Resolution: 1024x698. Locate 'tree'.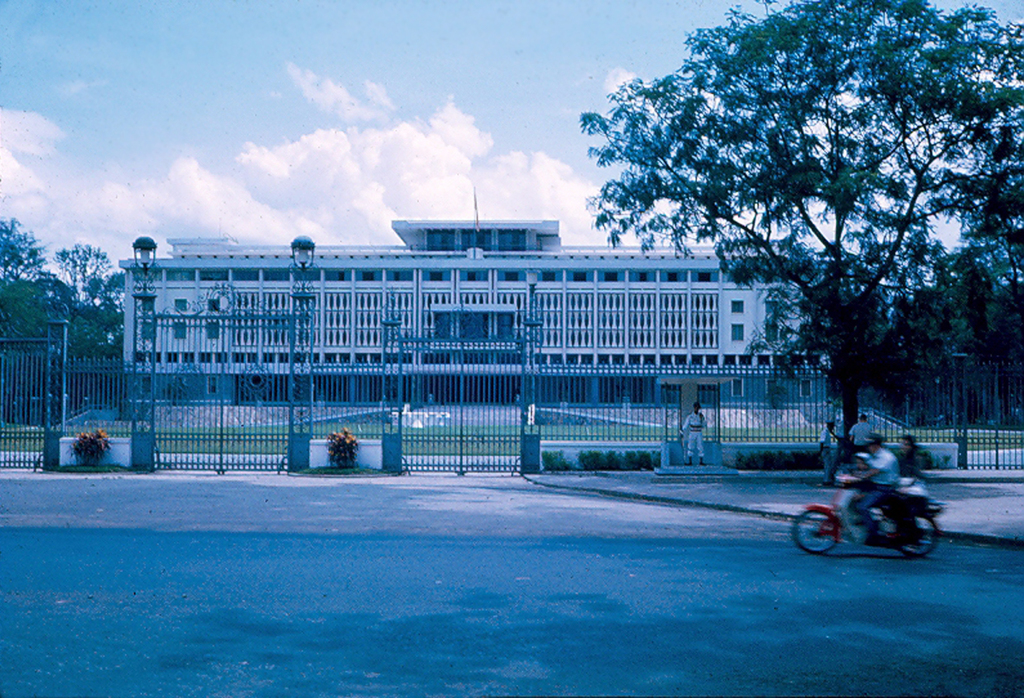
0,206,48,323.
